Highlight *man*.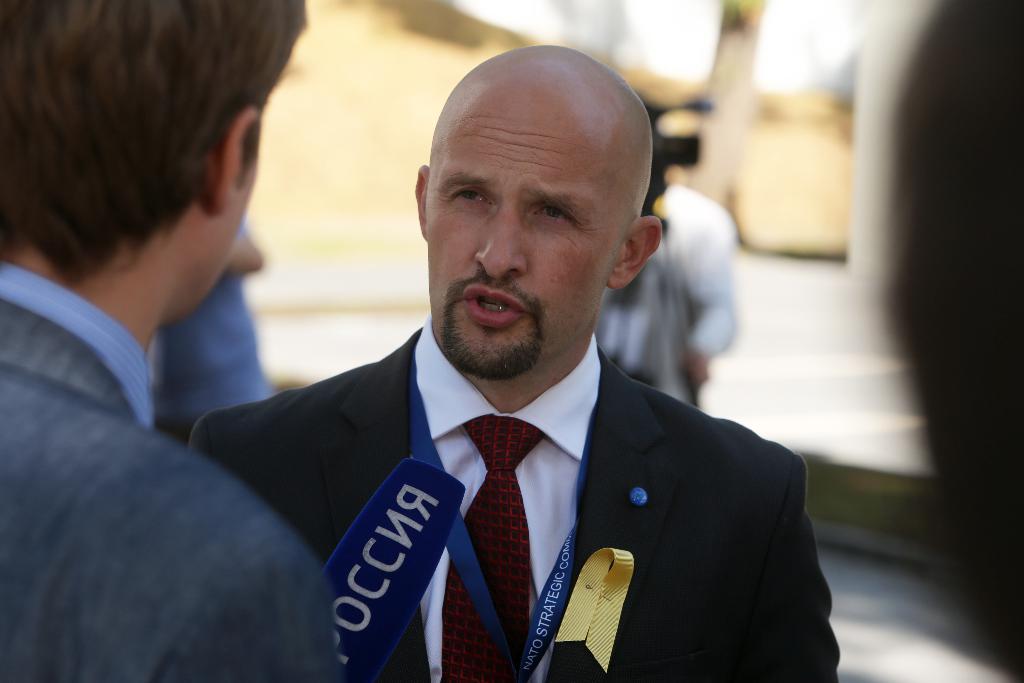
Highlighted region: left=198, top=74, right=825, bottom=672.
